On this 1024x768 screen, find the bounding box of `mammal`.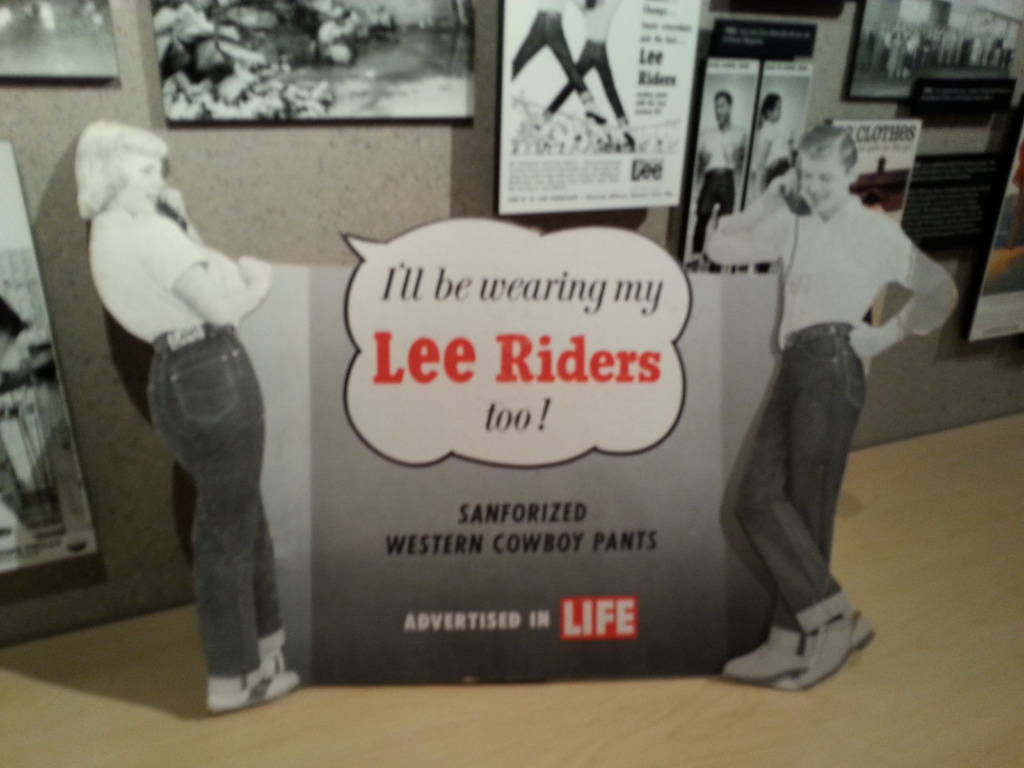
Bounding box: locate(753, 86, 808, 188).
